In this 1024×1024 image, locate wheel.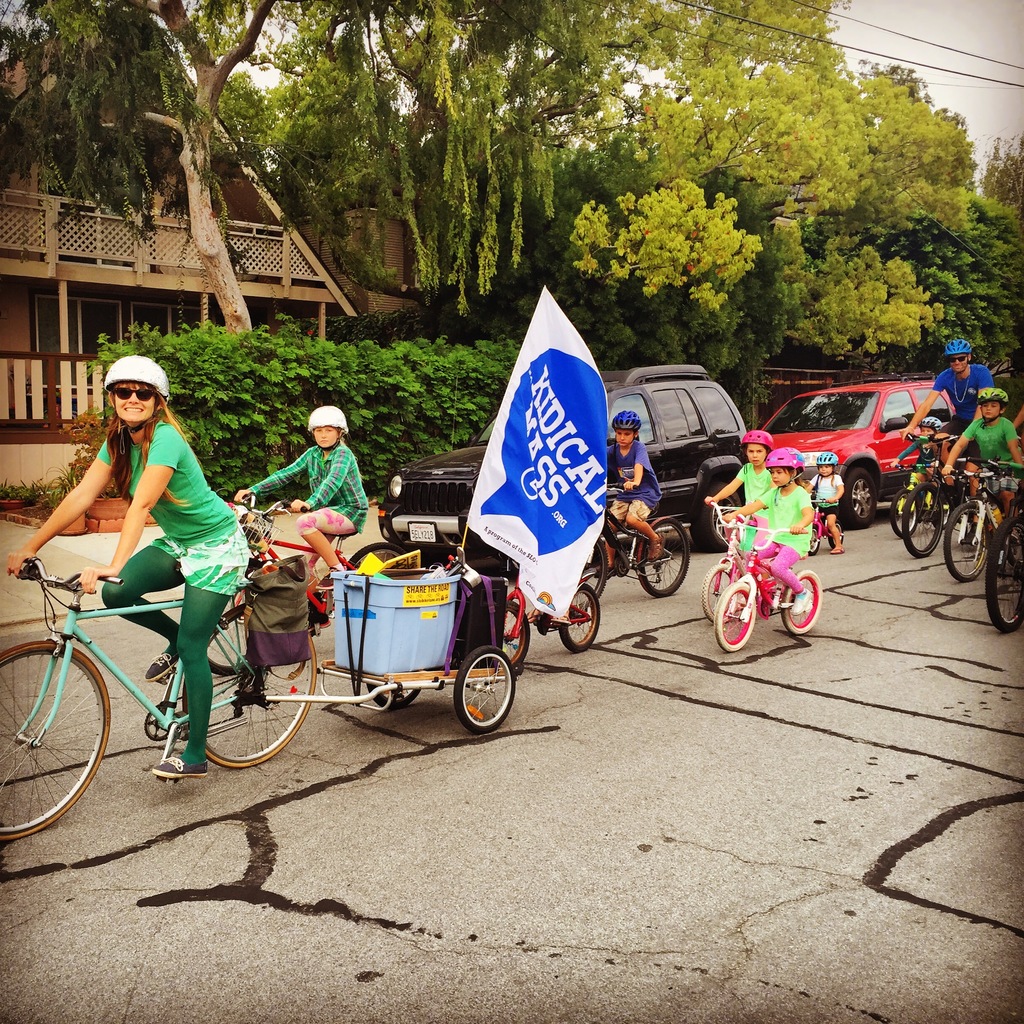
Bounding box: (x1=779, y1=567, x2=822, y2=635).
